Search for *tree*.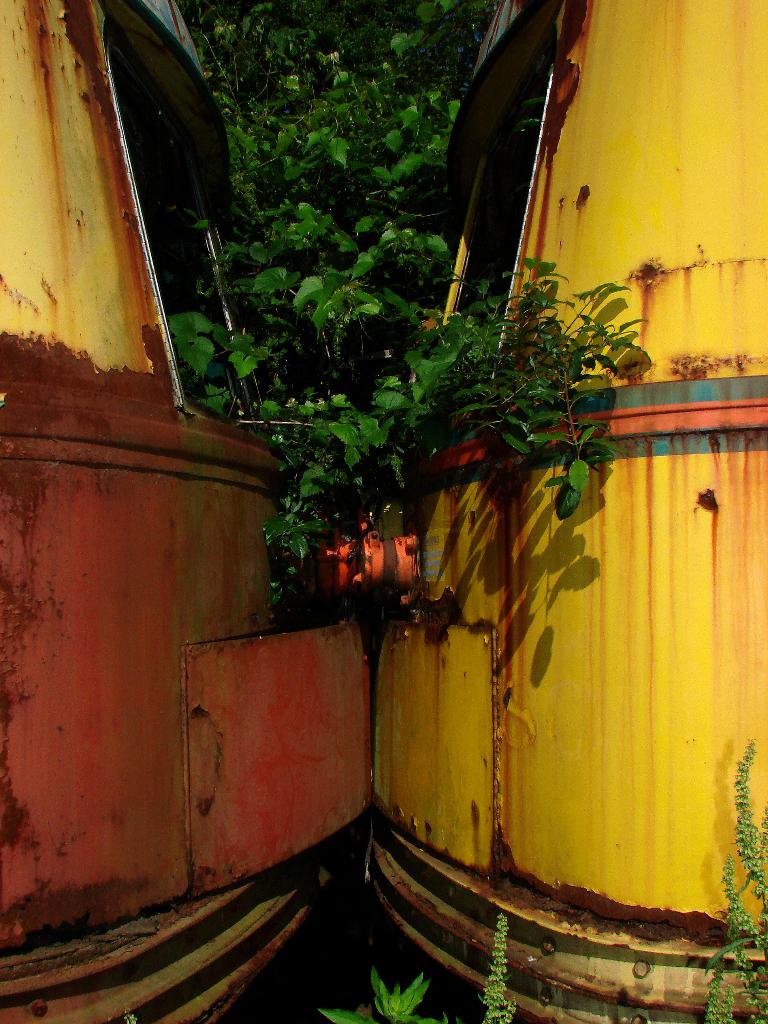
Found at [181,0,643,604].
